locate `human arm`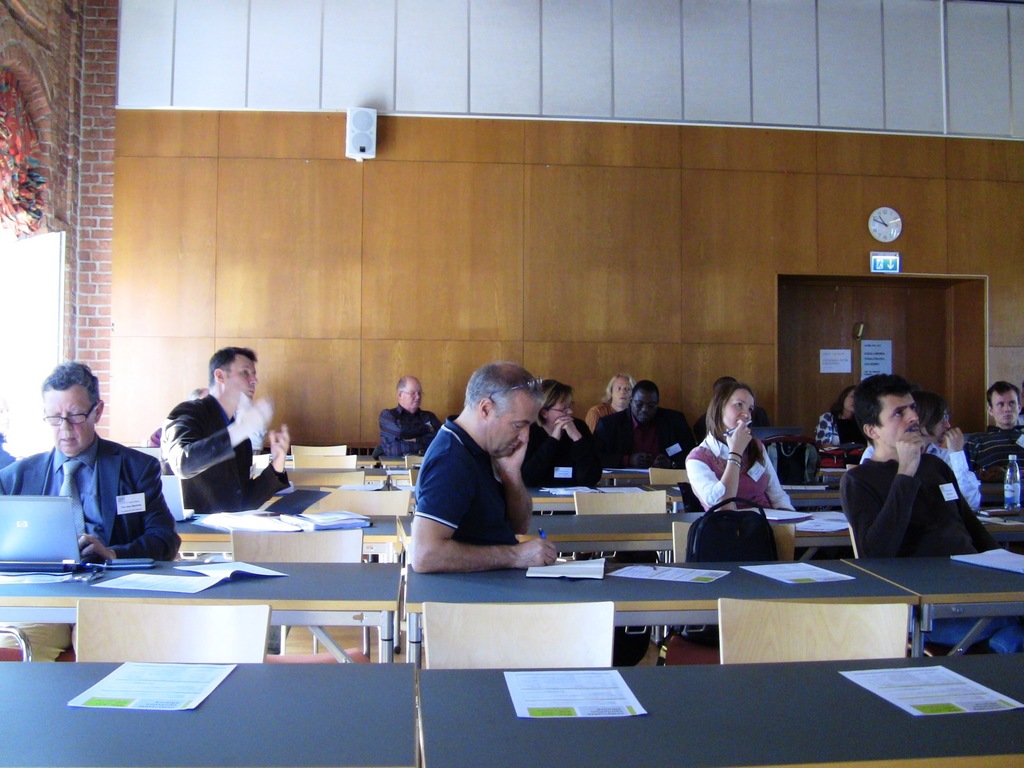
837/435/924/561
